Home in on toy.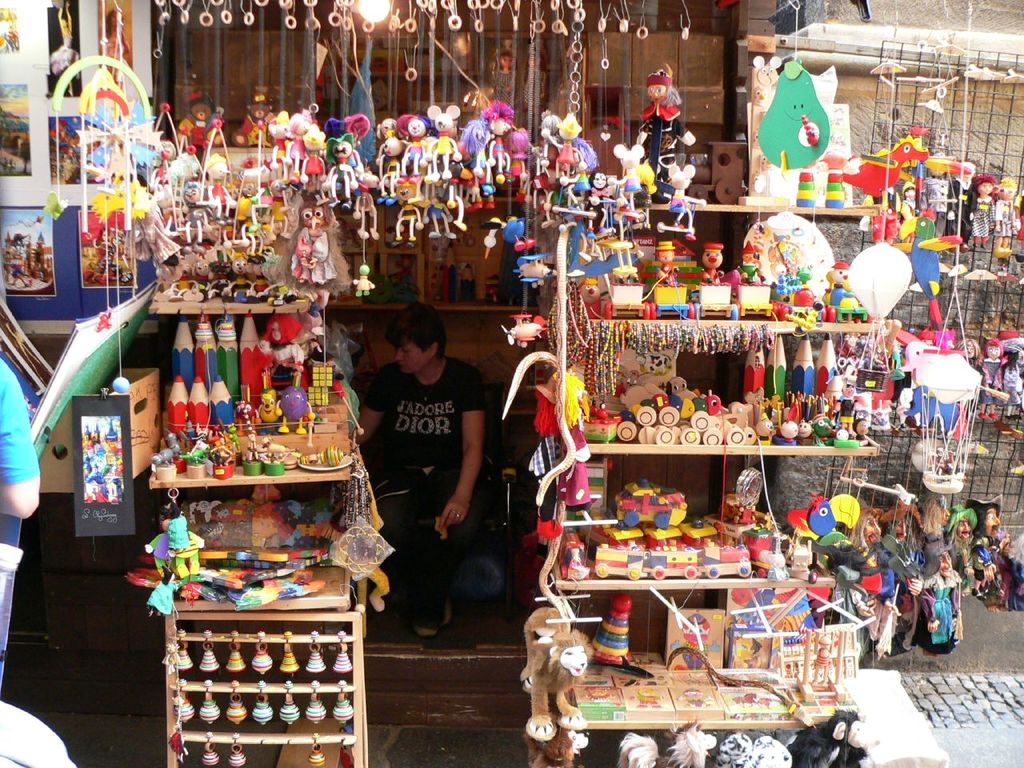
Homed in at <region>264, 466, 290, 472</region>.
